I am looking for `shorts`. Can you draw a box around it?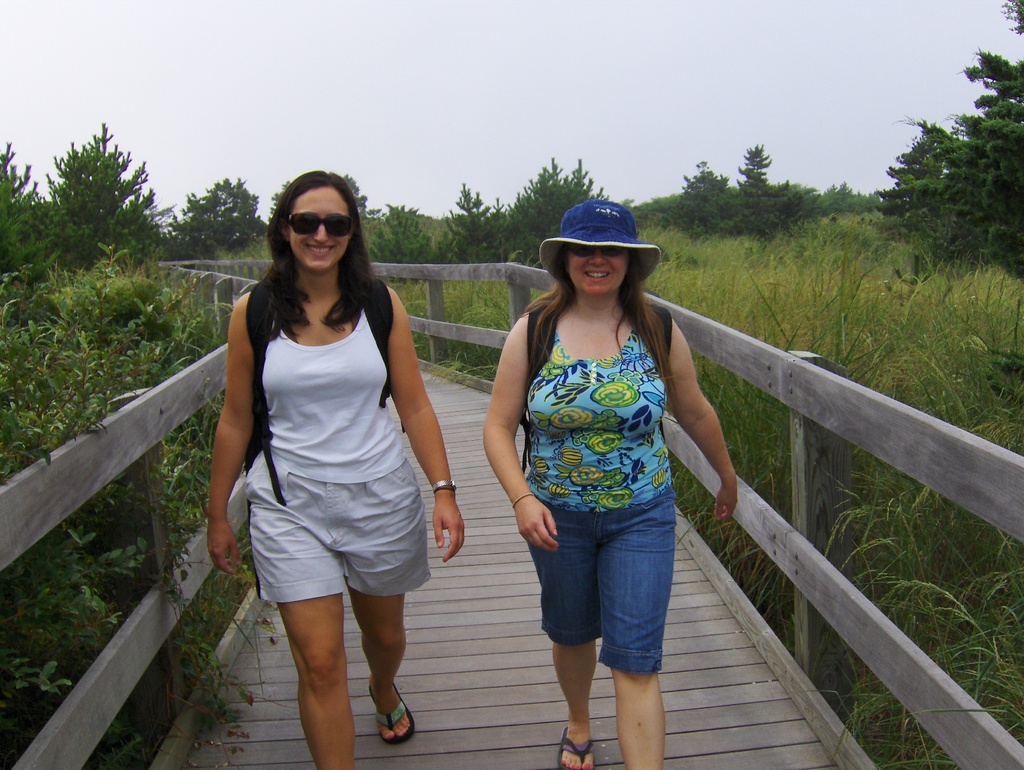
Sure, the bounding box is [244, 471, 420, 625].
